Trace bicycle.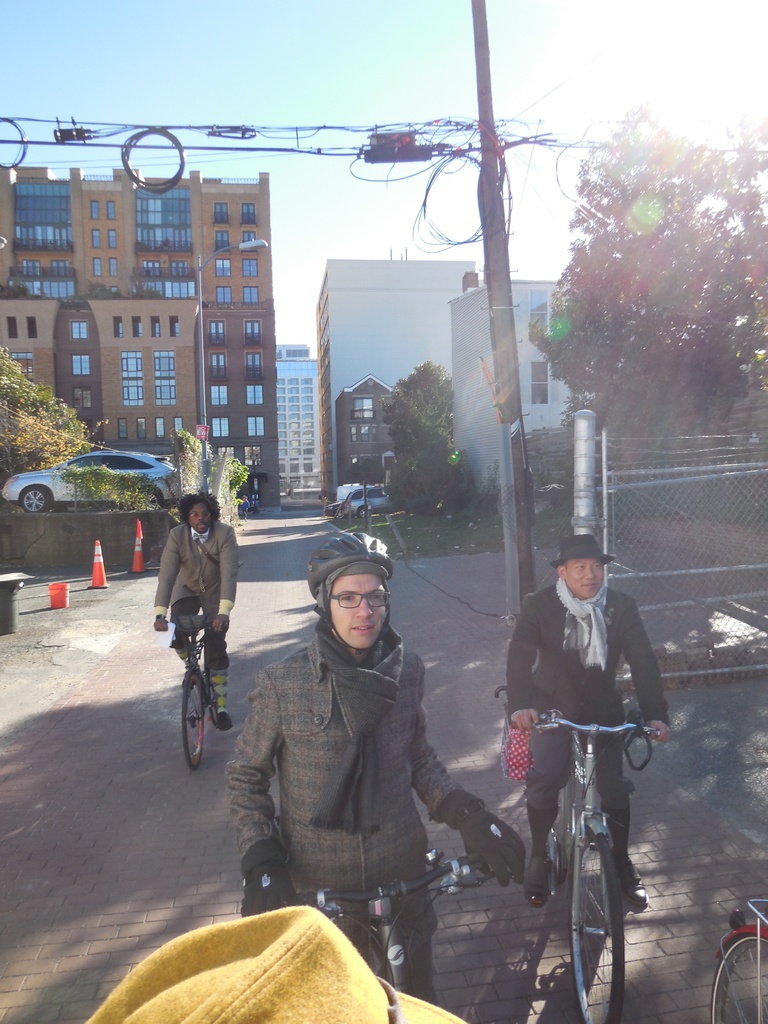
Traced to {"left": 508, "top": 704, "right": 667, "bottom": 1023}.
